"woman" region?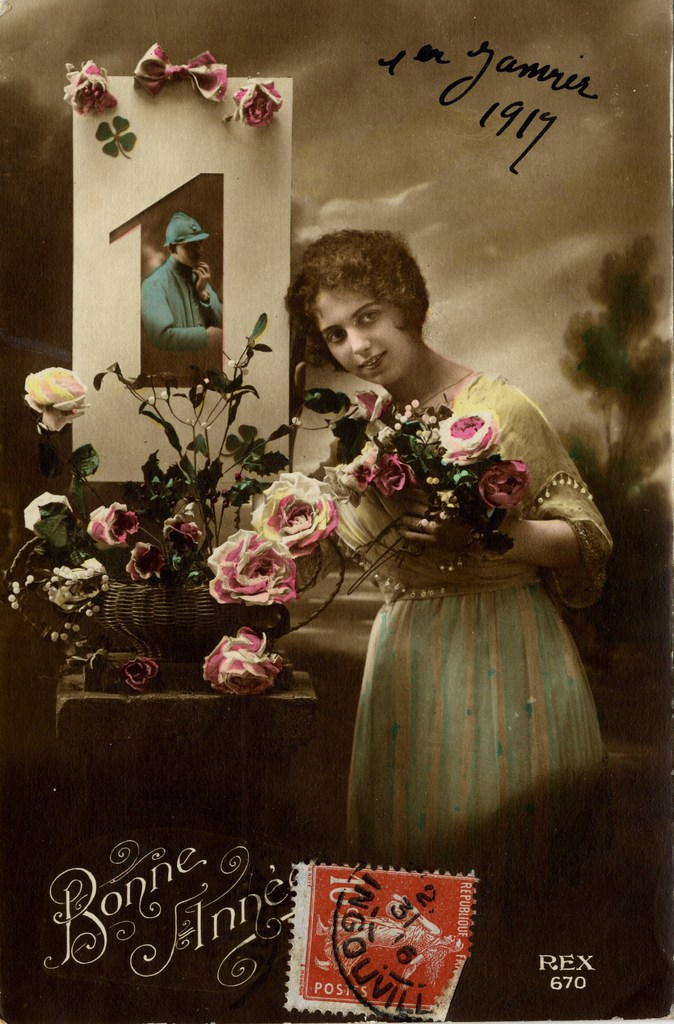
283, 209, 606, 915
